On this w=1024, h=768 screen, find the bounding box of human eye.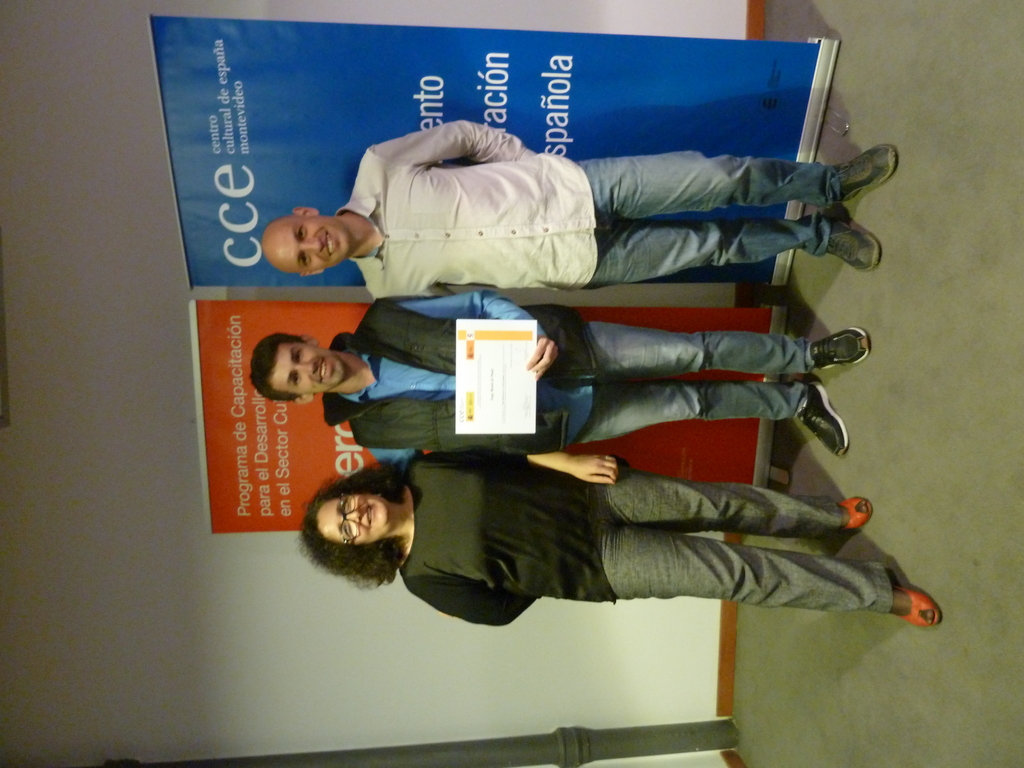
Bounding box: left=288, top=370, right=301, bottom=394.
